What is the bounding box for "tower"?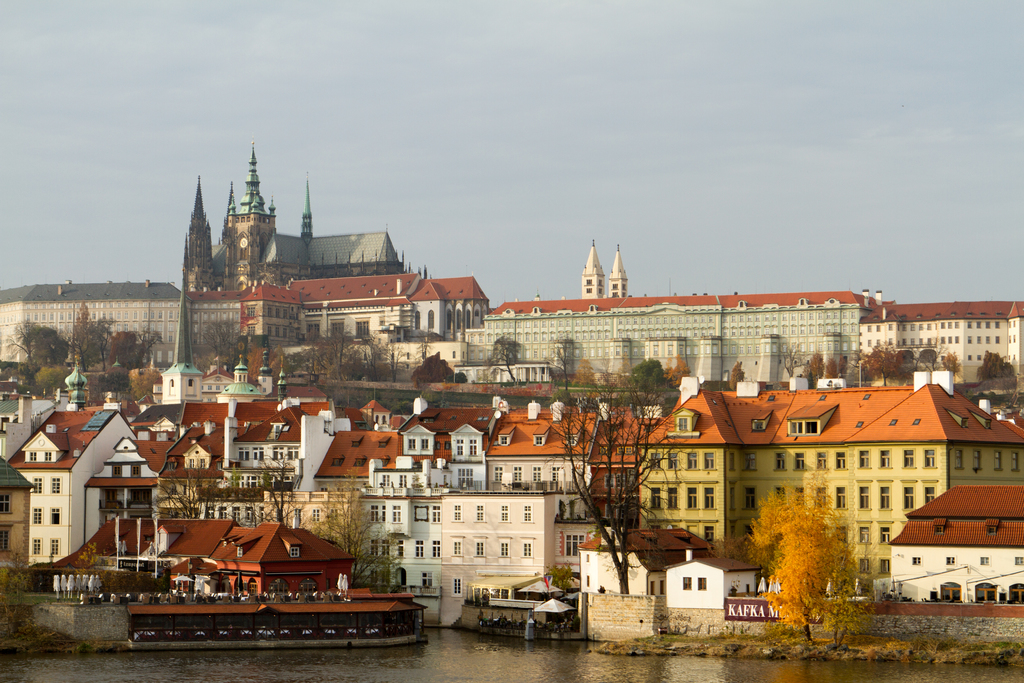
rect(225, 340, 257, 404).
